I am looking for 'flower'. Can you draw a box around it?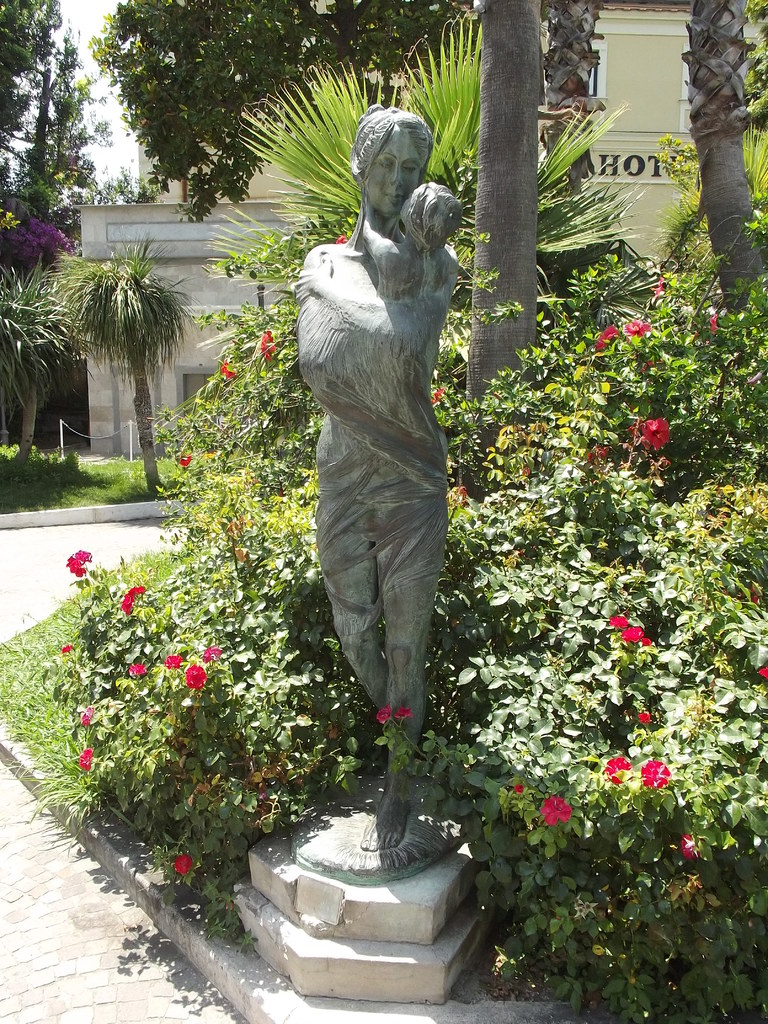
Sure, the bounding box is [left=674, top=833, right=701, bottom=863].
